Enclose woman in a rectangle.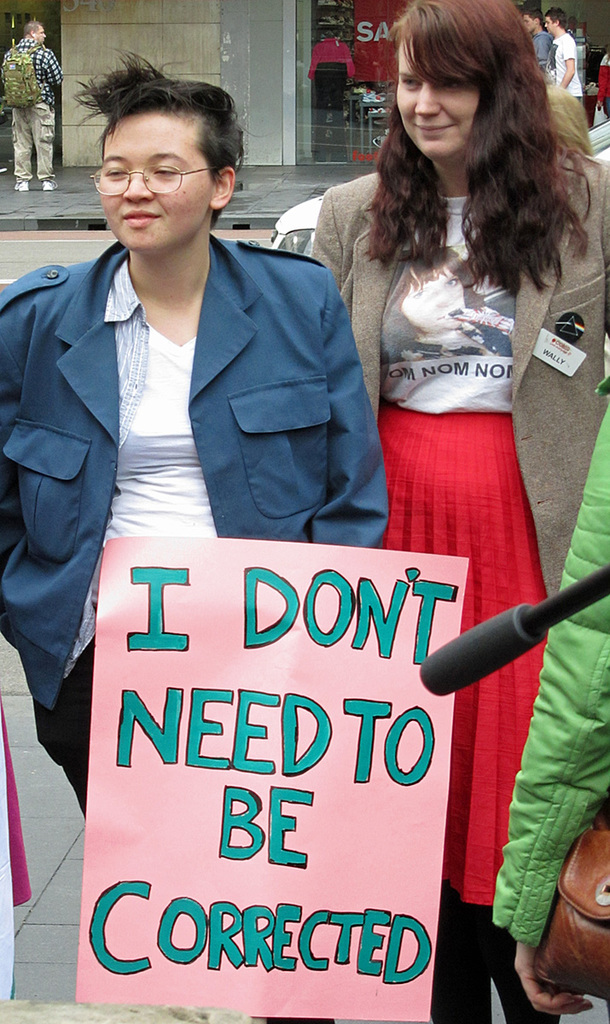
<region>297, 35, 584, 901</region>.
